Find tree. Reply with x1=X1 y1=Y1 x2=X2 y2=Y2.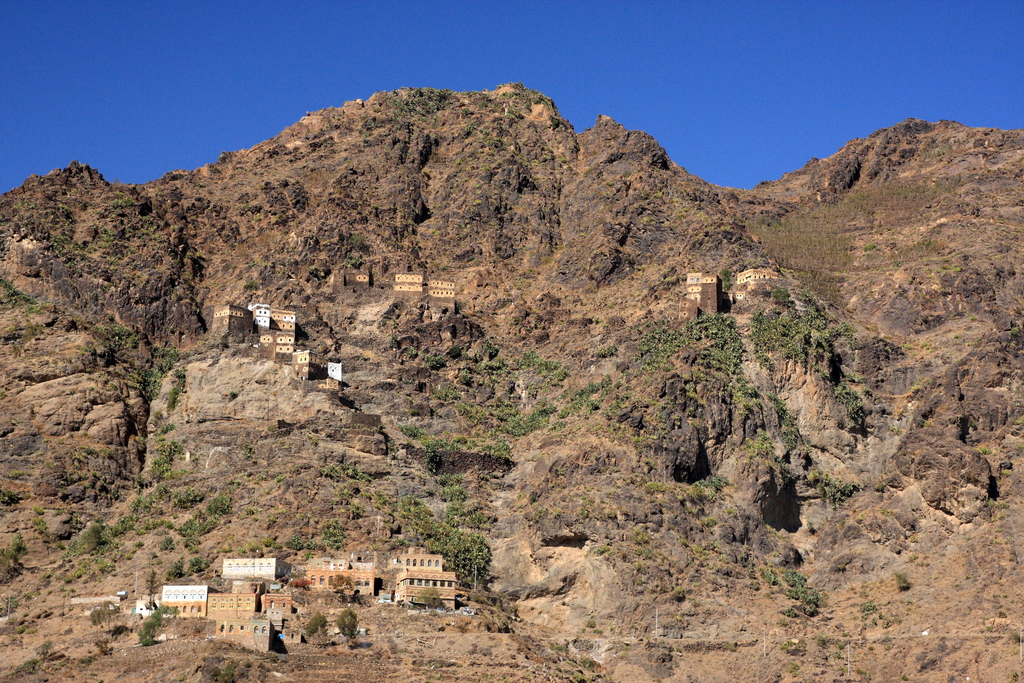
x1=138 y1=609 x2=166 y2=646.
